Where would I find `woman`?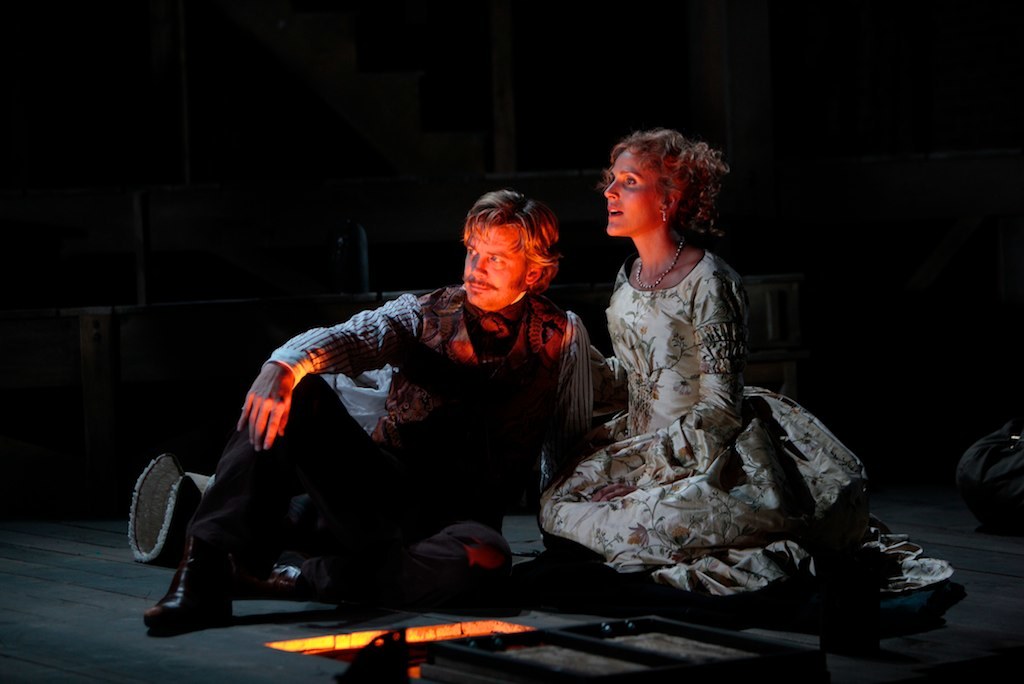
At 555/122/829/614.
